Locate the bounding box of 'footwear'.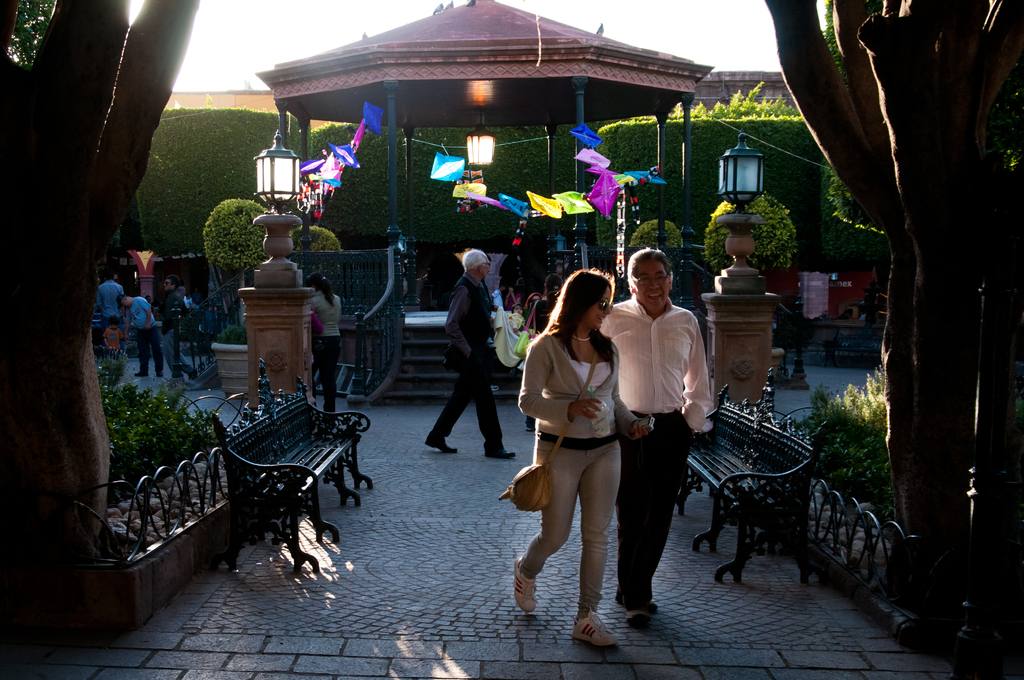
Bounding box: 567:604:621:654.
